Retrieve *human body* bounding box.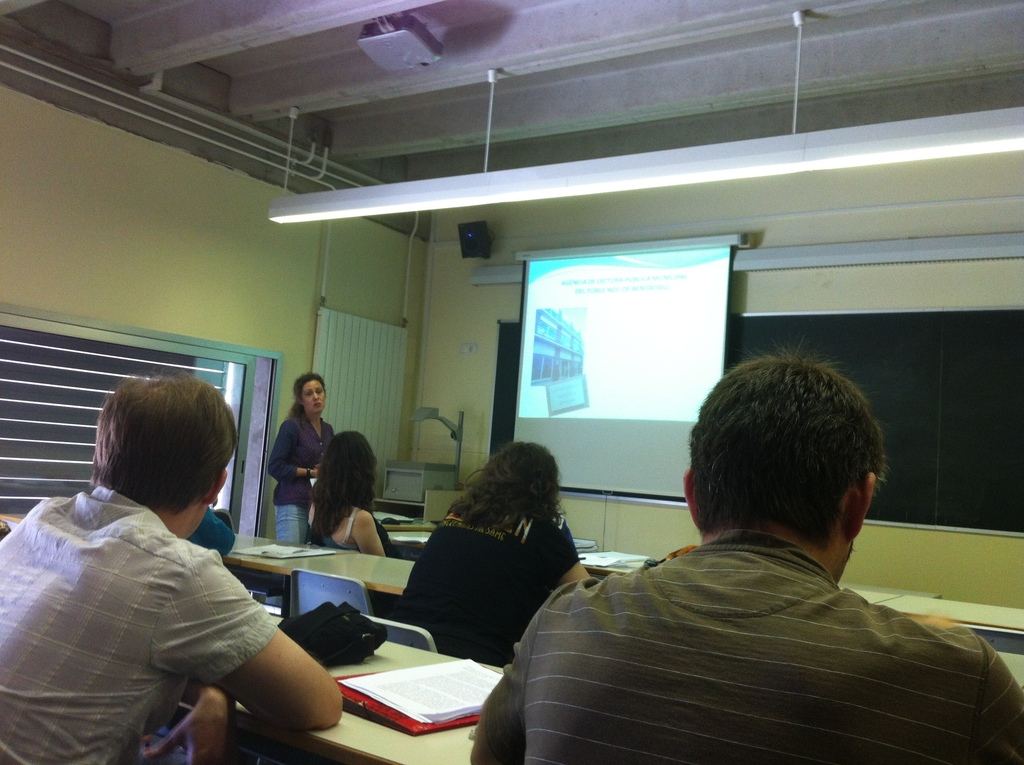
Bounding box: [308,493,408,559].
